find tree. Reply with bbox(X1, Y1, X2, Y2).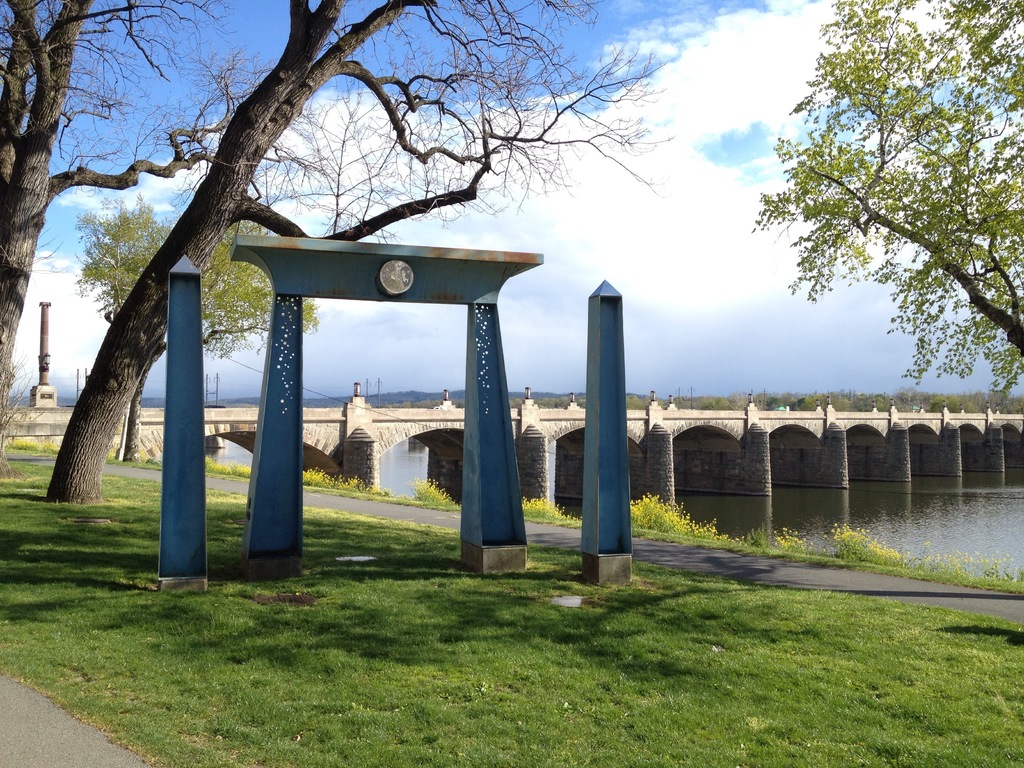
bbox(0, 0, 271, 471).
